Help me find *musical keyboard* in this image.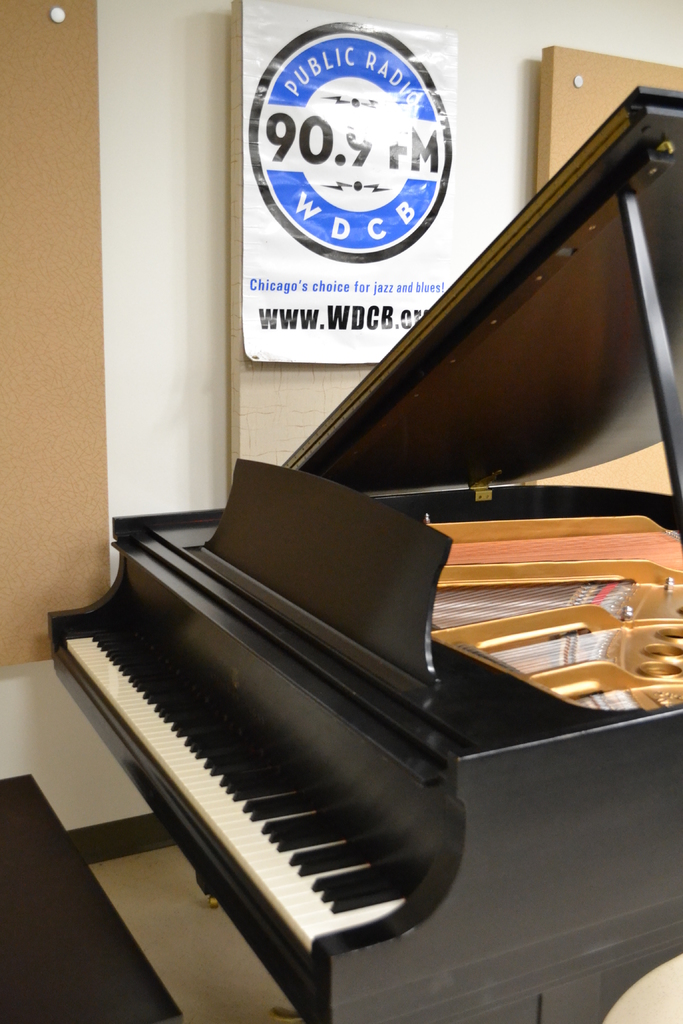
Found it: <region>51, 608, 416, 955</region>.
